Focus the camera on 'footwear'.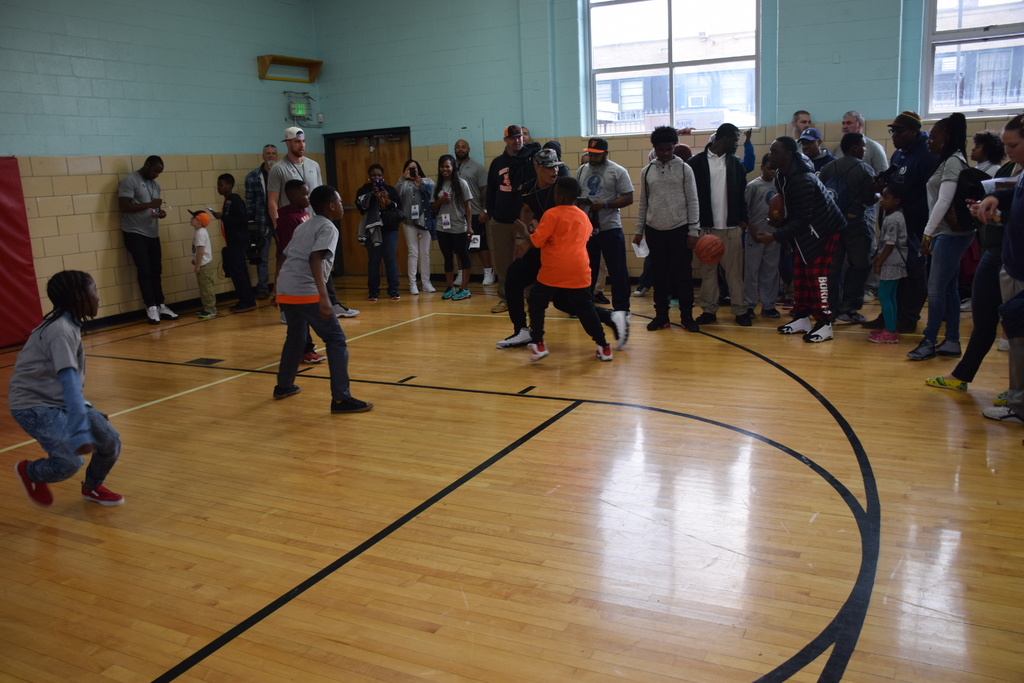
Focus region: locate(484, 267, 493, 283).
